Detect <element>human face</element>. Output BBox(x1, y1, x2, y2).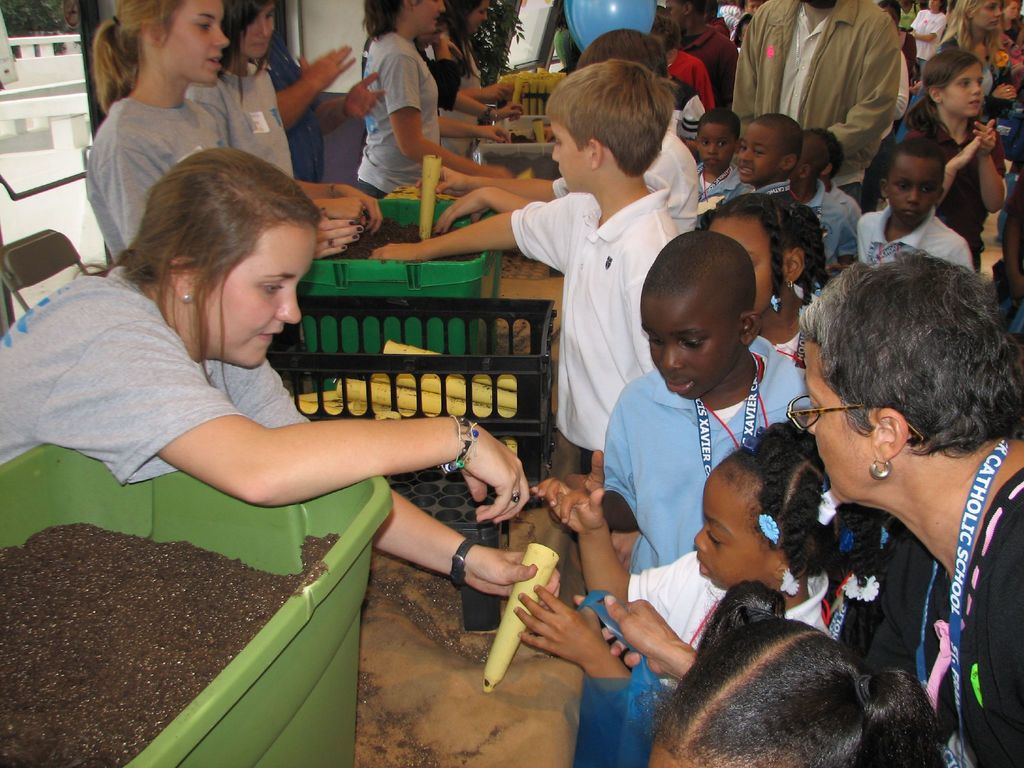
BBox(643, 296, 740, 403).
